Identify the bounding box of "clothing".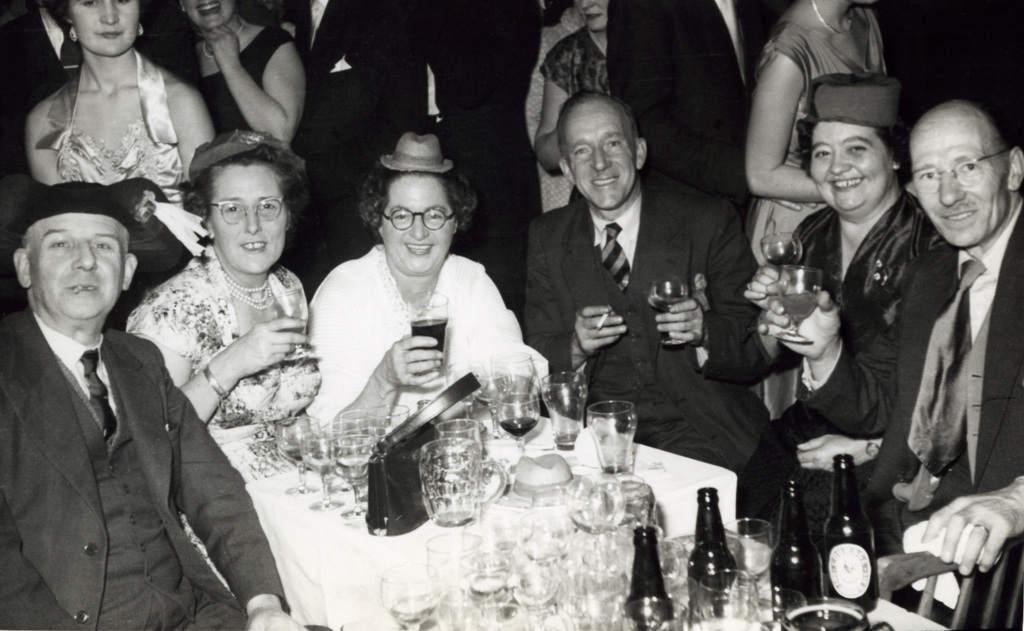
761, 4, 891, 262.
